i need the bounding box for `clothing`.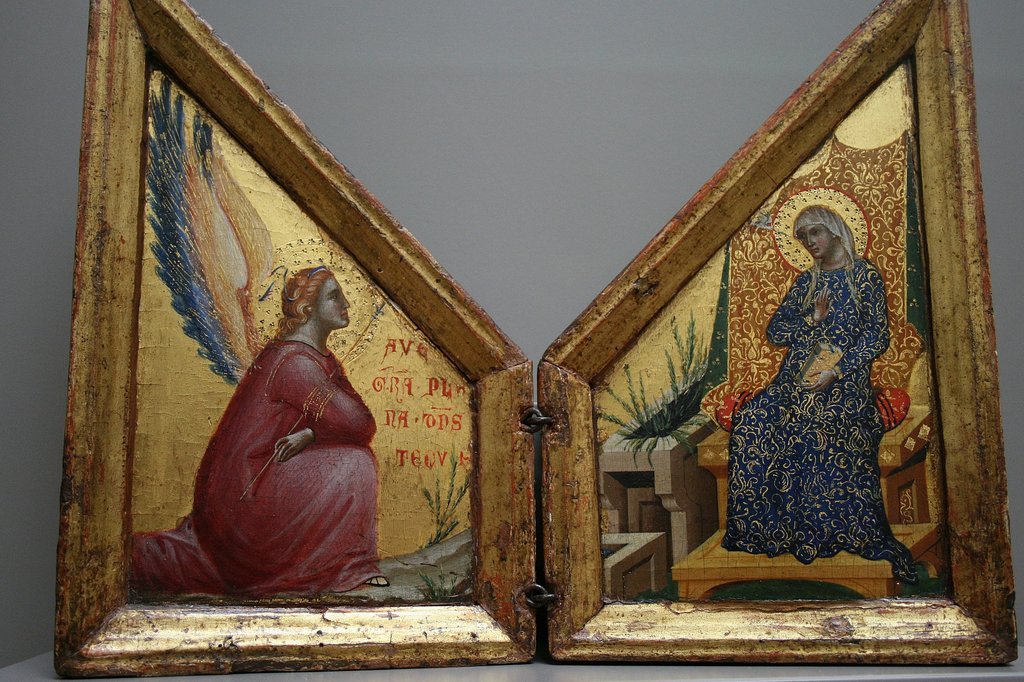
Here it is: 722,255,922,583.
